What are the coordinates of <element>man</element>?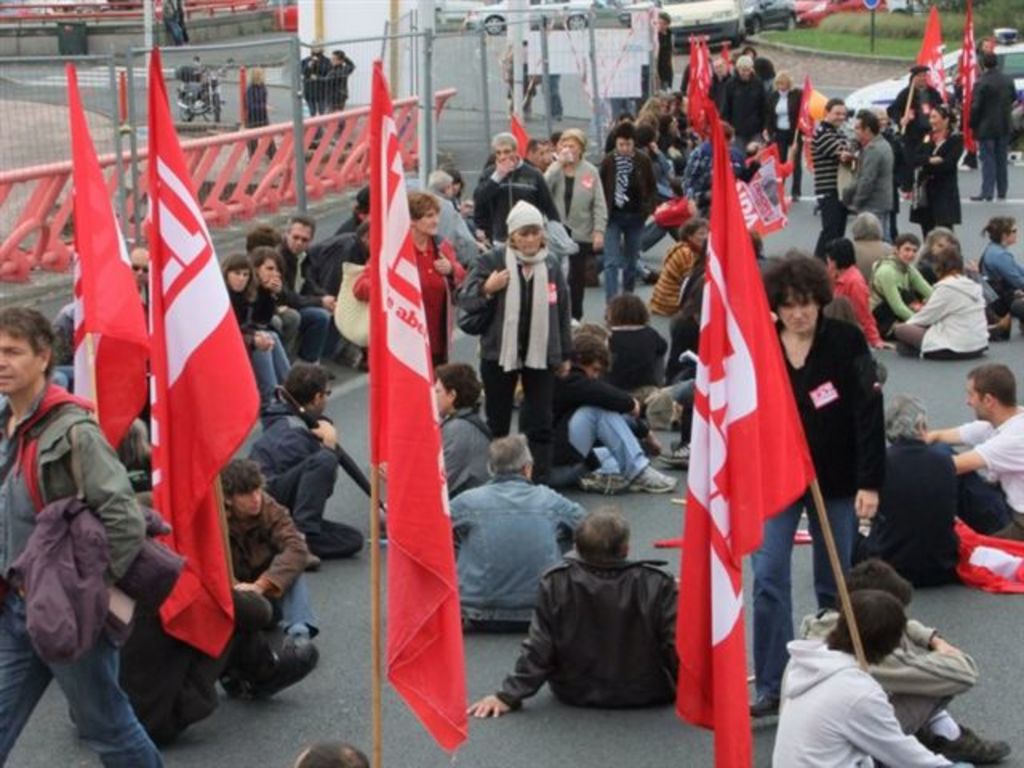
<region>278, 218, 334, 365</region>.
